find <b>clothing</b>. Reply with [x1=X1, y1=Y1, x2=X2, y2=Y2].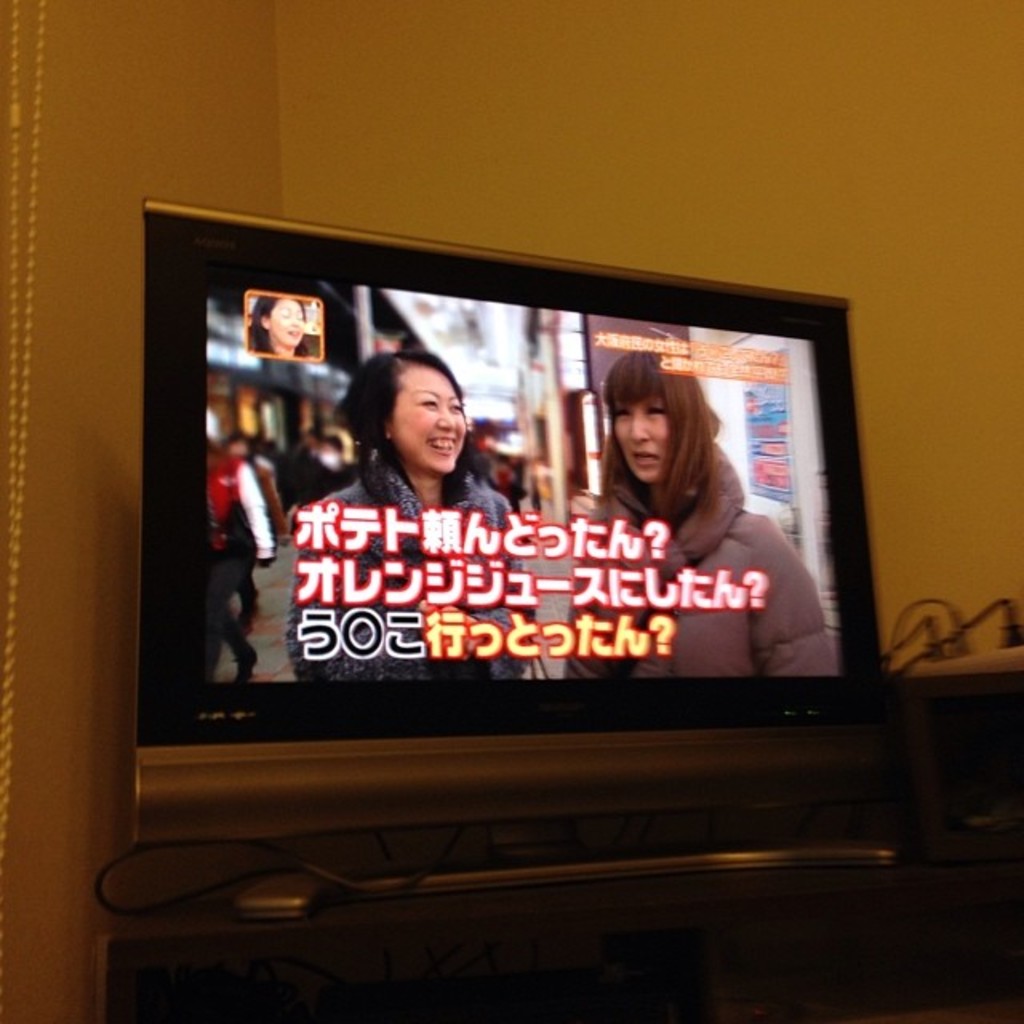
[x1=565, y1=443, x2=842, y2=677].
